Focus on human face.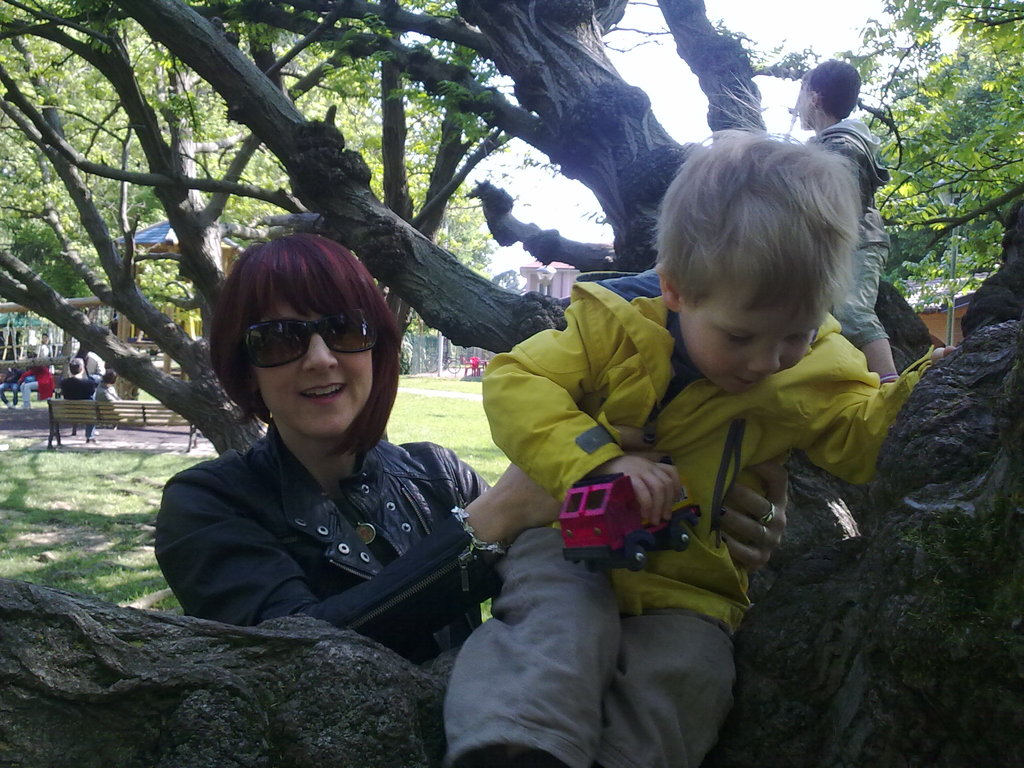
Focused at x1=678, y1=281, x2=820, y2=400.
